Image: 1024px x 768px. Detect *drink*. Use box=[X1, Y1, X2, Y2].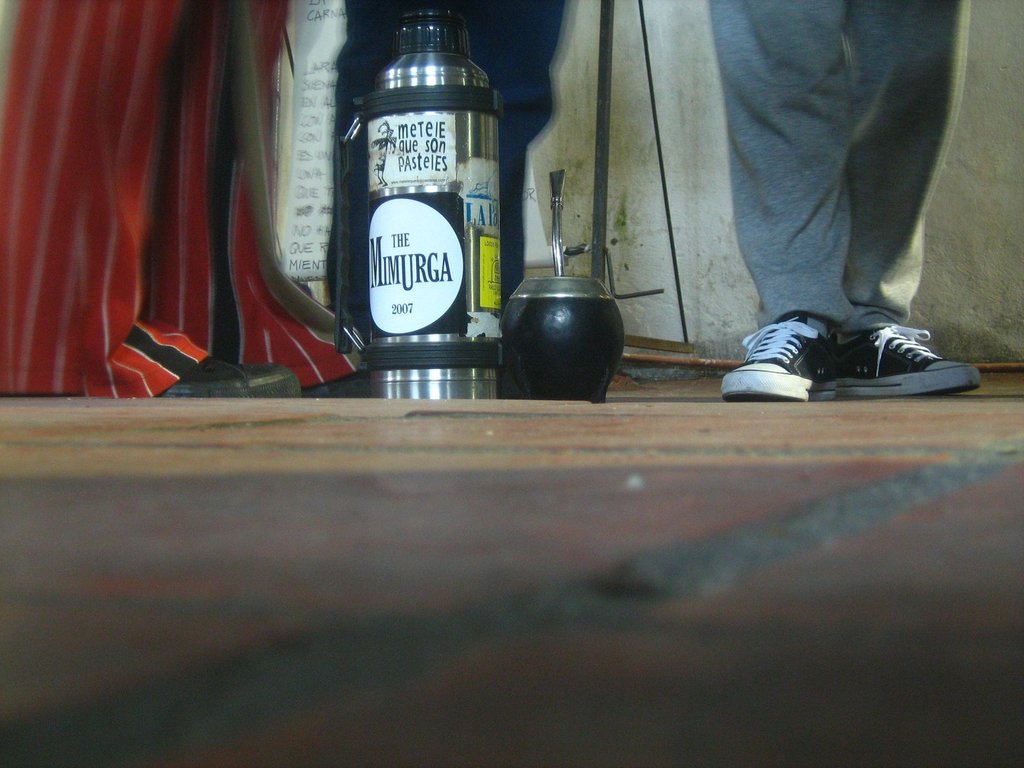
box=[498, 295, 625, 403].
